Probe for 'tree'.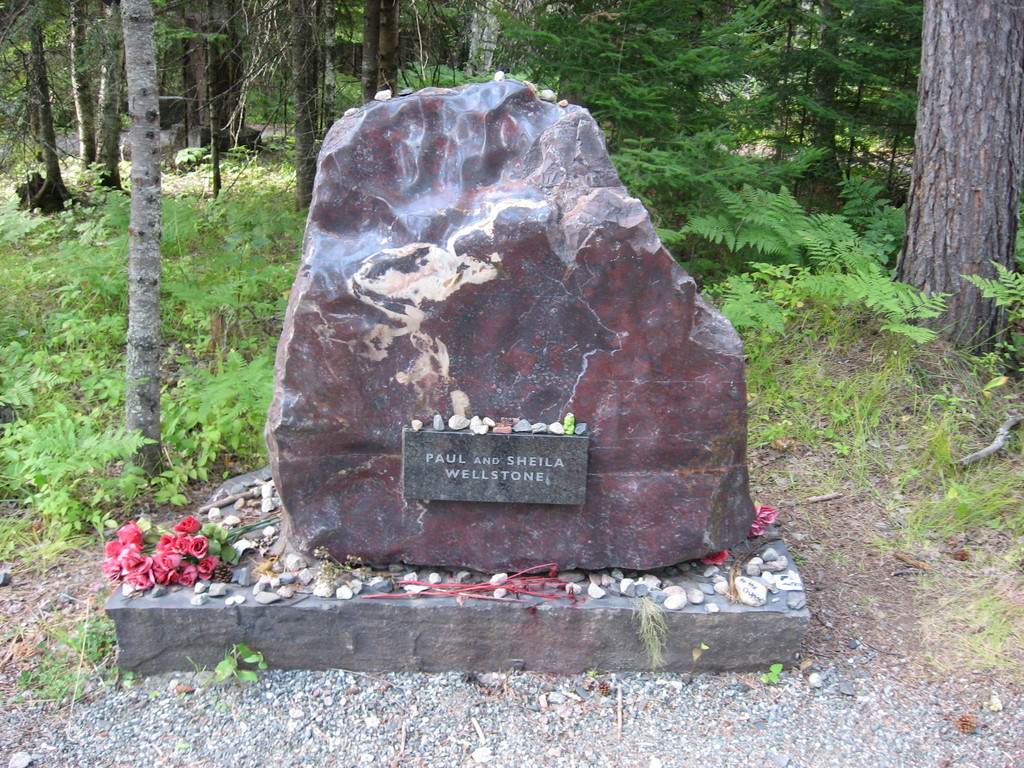
Probe result: 146:0:228:200.
